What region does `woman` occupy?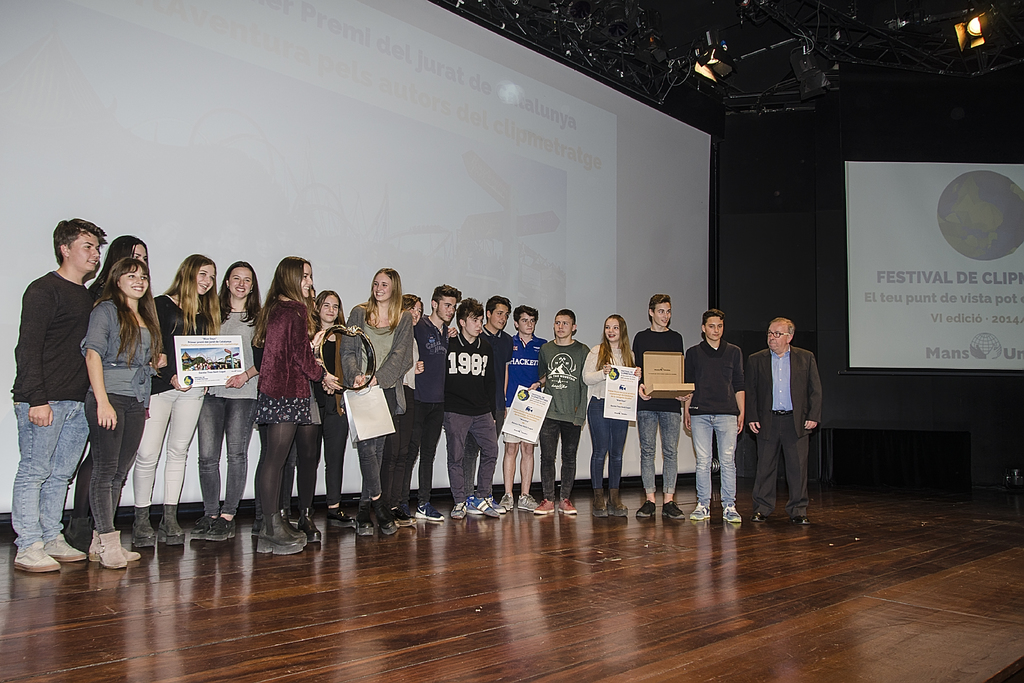
box=[582, 314, 640, 517].
